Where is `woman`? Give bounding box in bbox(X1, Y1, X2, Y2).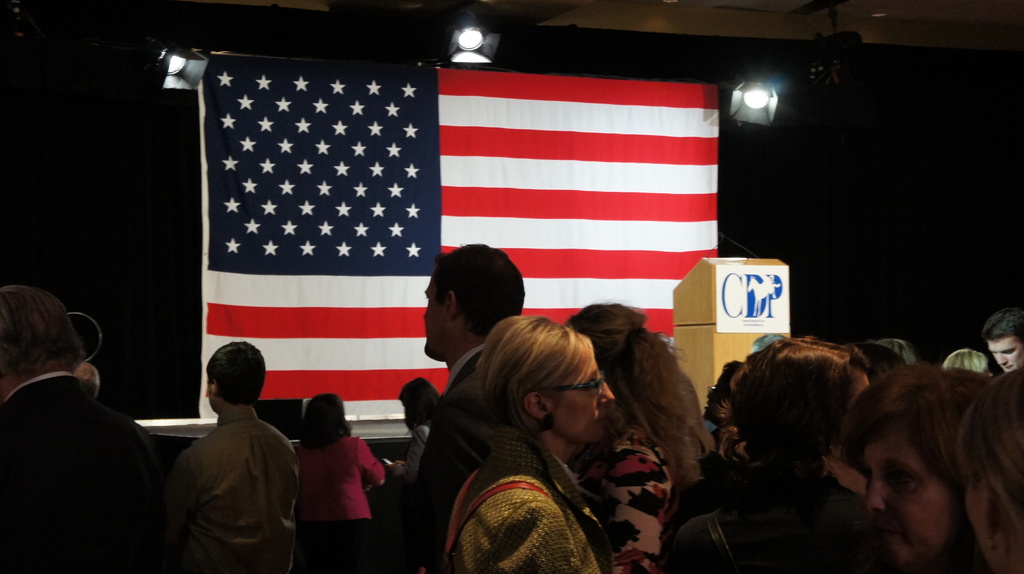
bbox(423, 315, 614, 573).
